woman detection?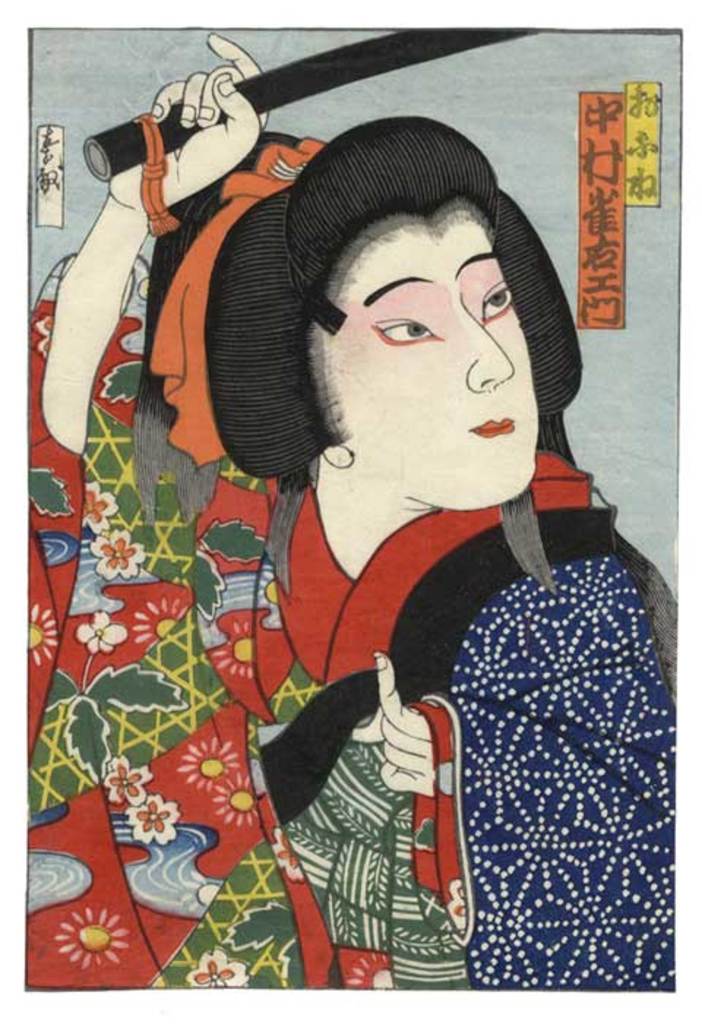
box(123, 85, 689, 944)
